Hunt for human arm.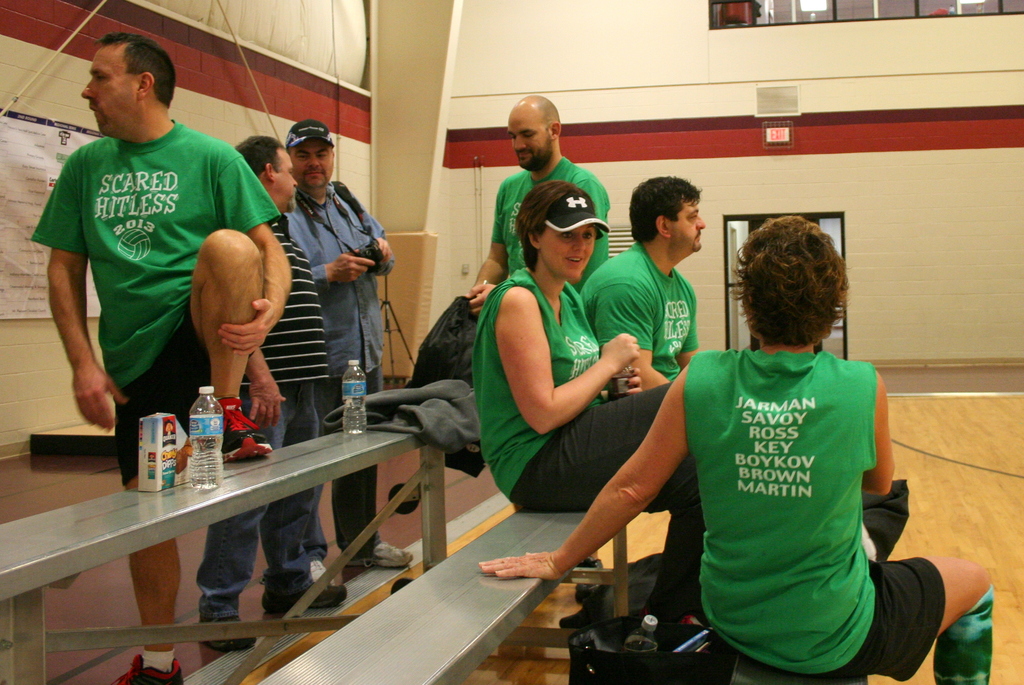
Hunted down at crop(223, 152, 308, 362).
